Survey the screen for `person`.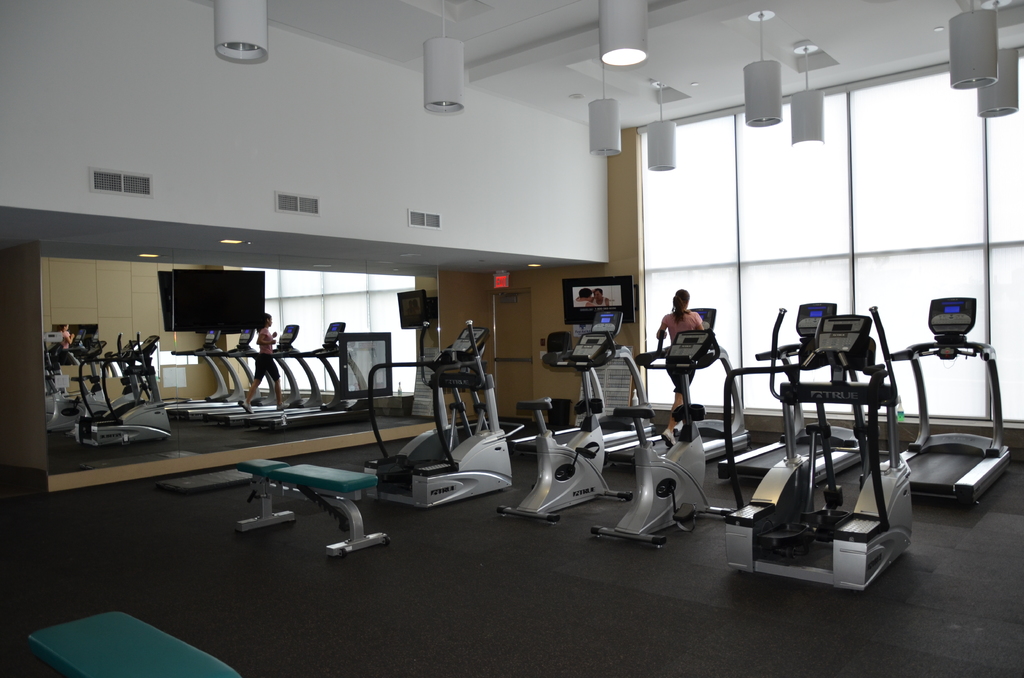
Survey found: region(59, 325, 81, 364).
